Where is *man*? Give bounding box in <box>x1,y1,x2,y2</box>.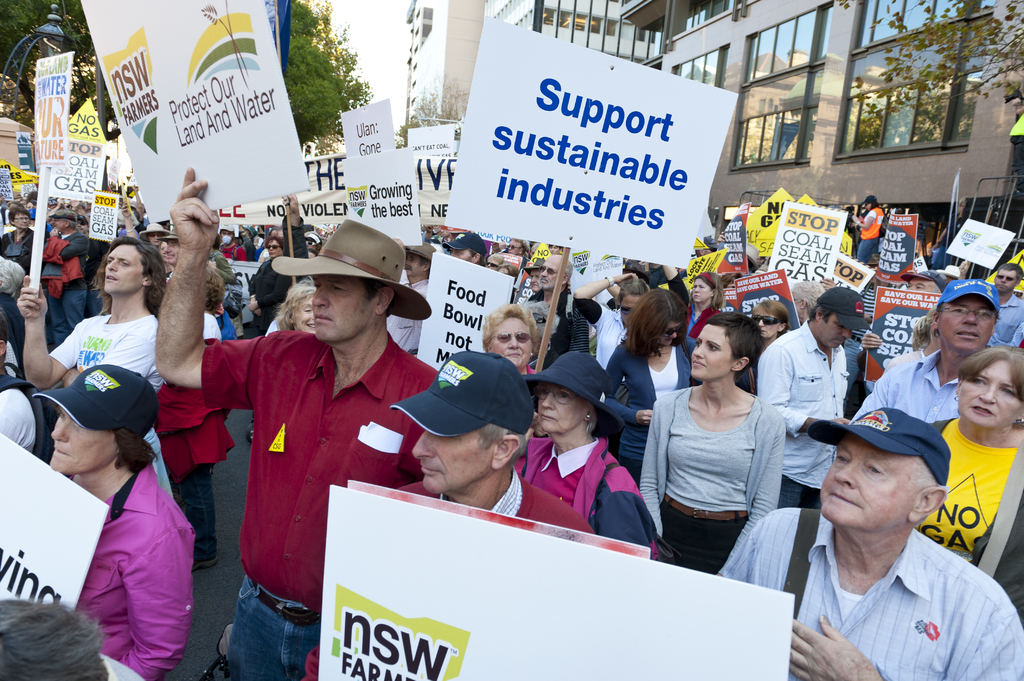
<box>397,340,590,529</box>.
